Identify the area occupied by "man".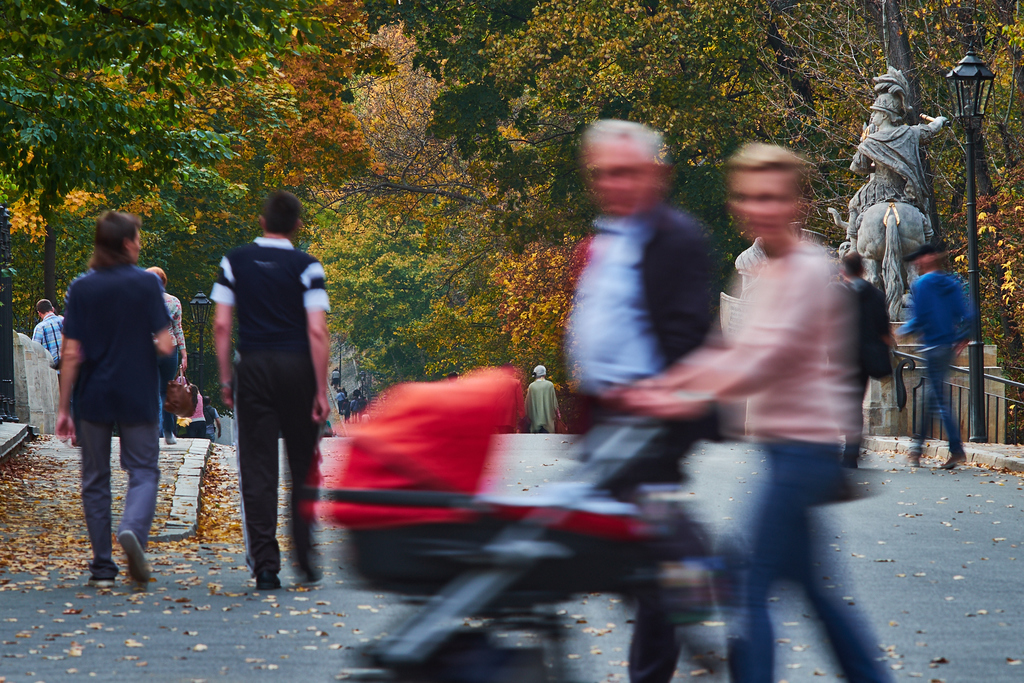
Area: (209, 190, 330, 592).
